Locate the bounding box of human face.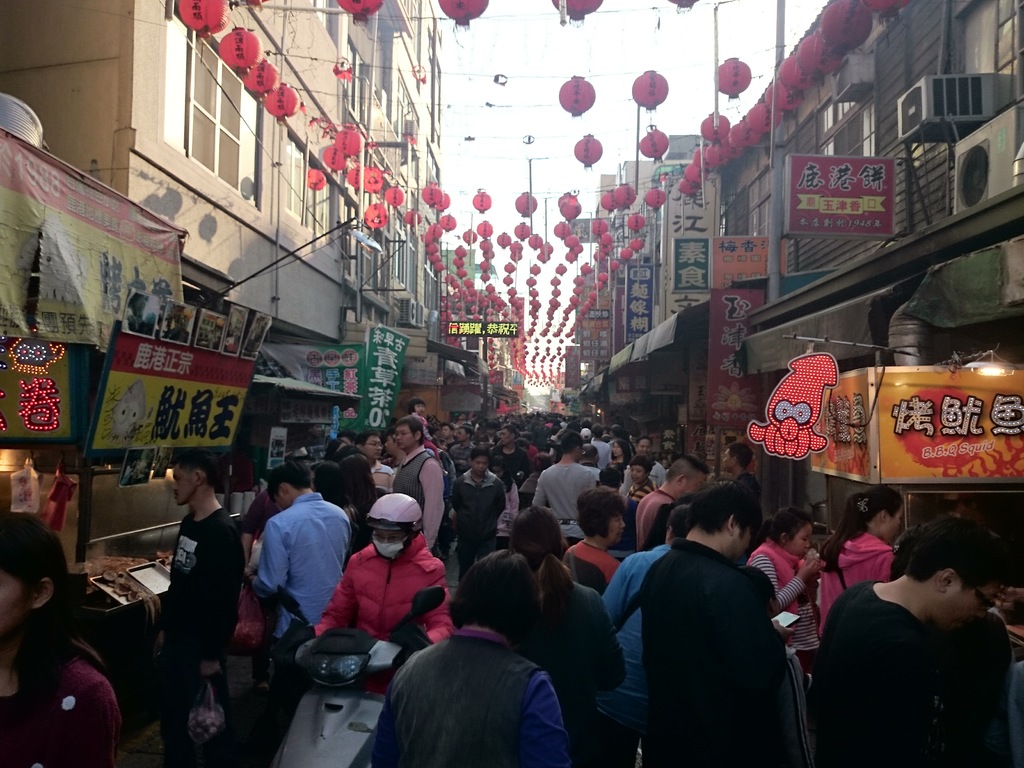
Bounding box: x1=933 y1=584 x2=1002 y2=624.
